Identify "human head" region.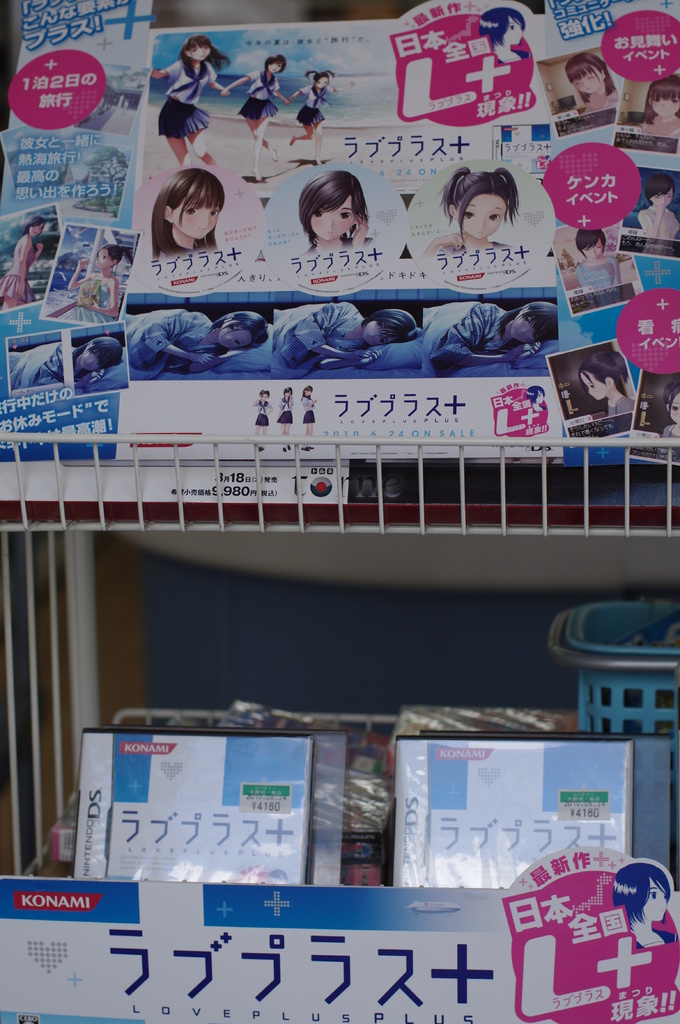
Region: BBox(354, 308, 416, 345).
